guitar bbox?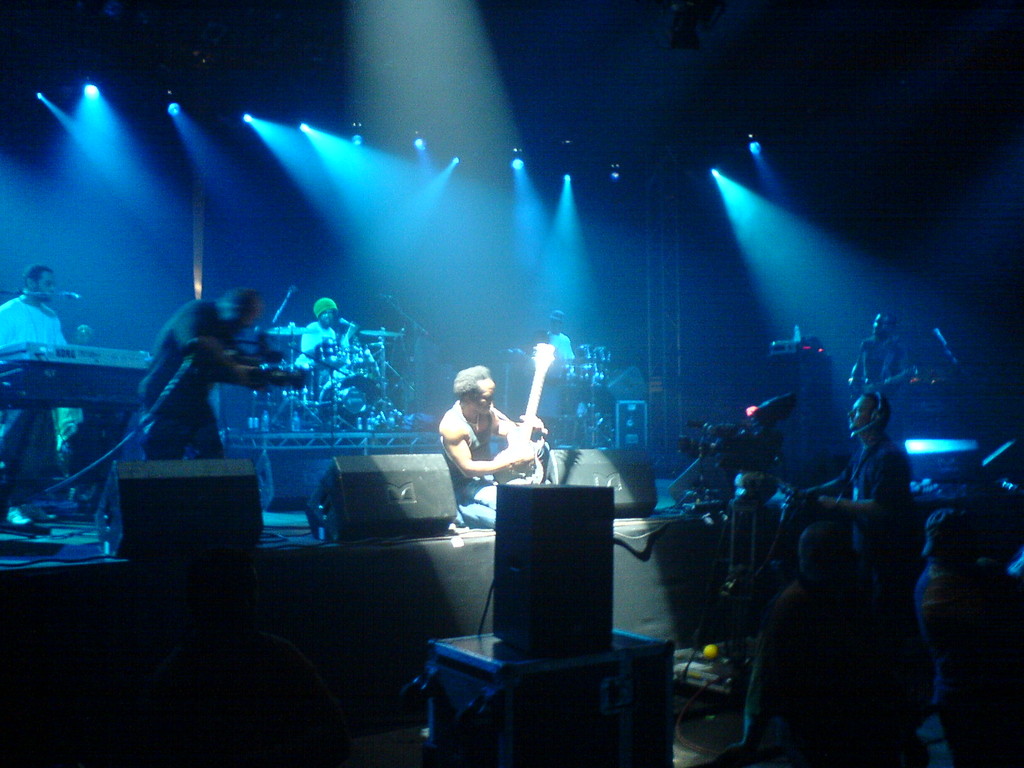
498 344 557 488
